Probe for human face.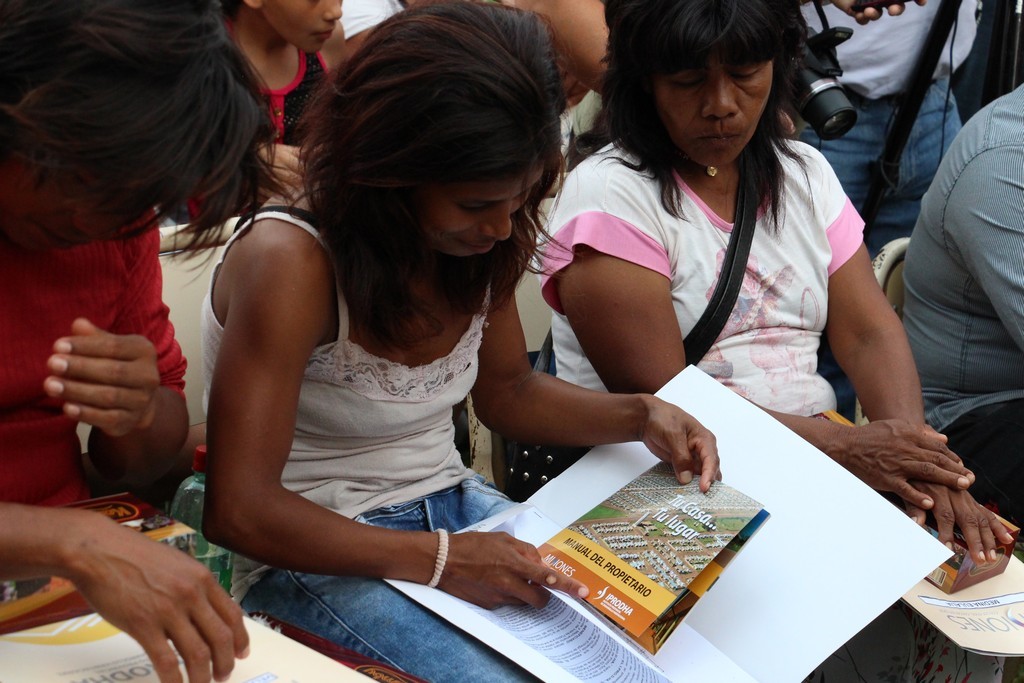
Probe result: crop(7, 141, 144, 251).
